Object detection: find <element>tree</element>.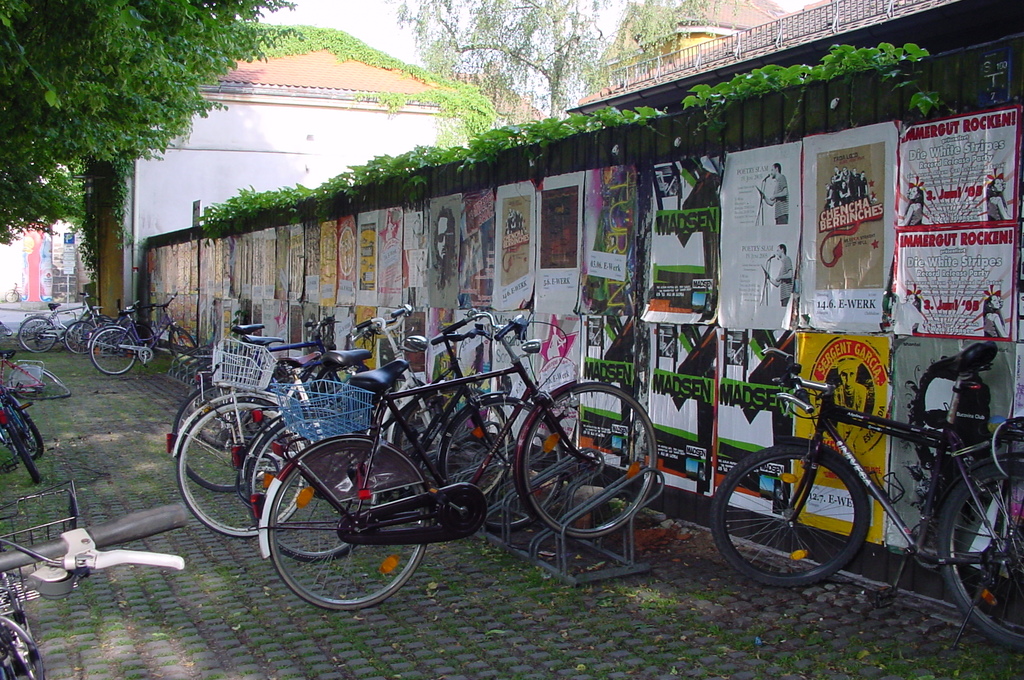
<region>389, 0, 716, 124</region>.
